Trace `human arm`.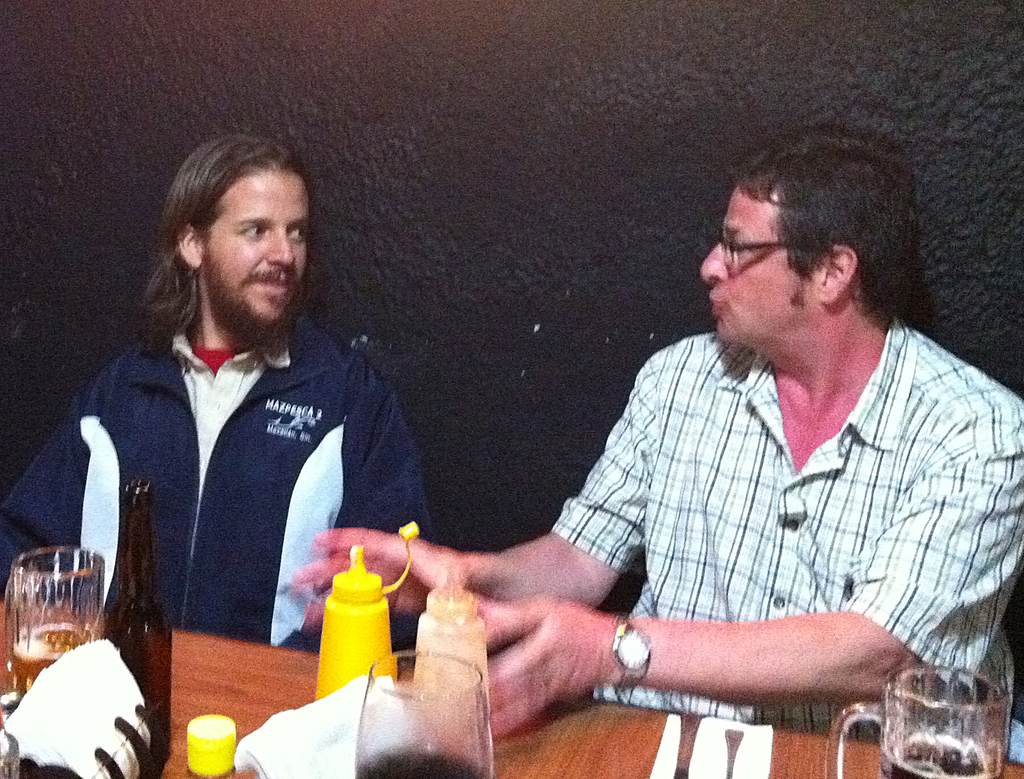
Traced to 475/458/962/742.
